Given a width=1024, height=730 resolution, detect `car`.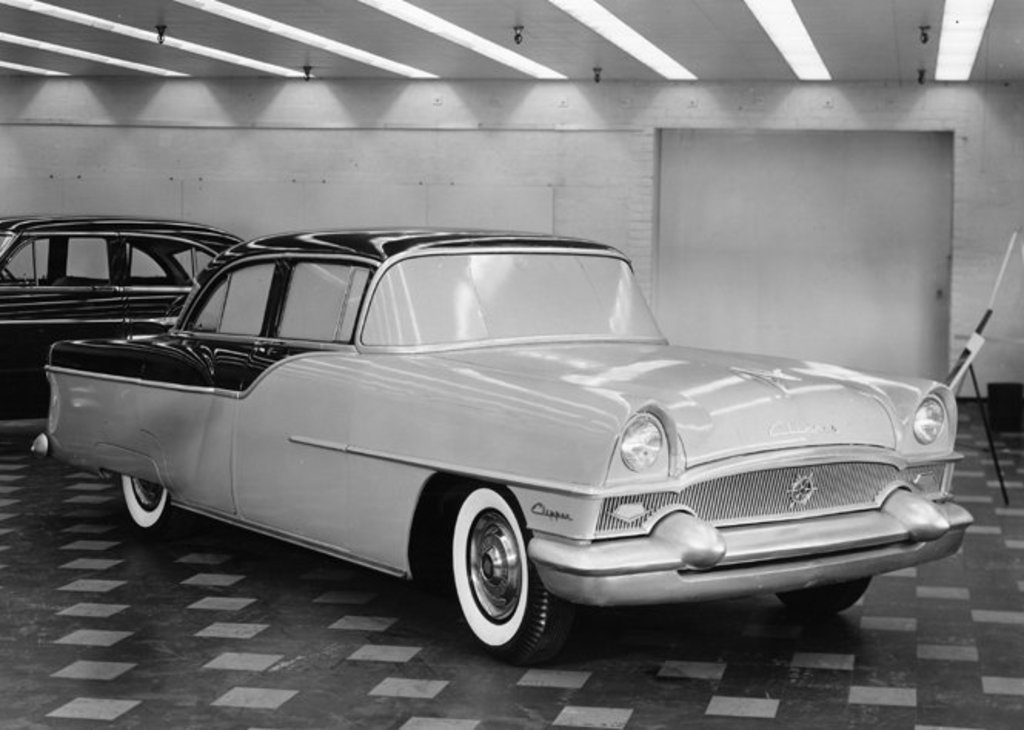
bbox=(0, 209, 251, 382).
